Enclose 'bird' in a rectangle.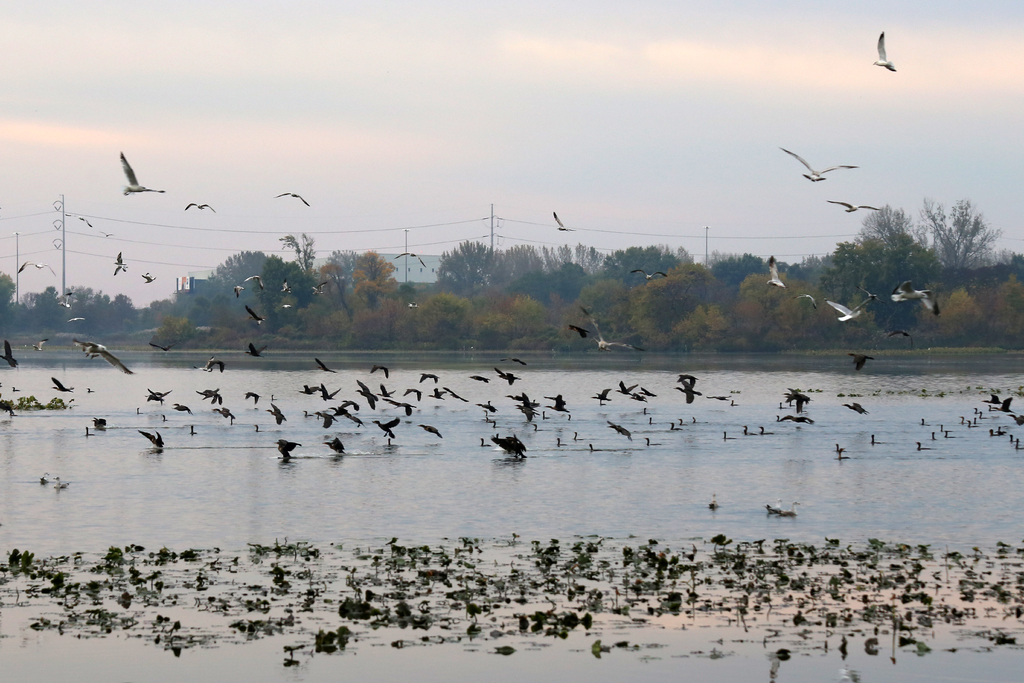
x1=831, y1=294, x2=874, y2=324.
